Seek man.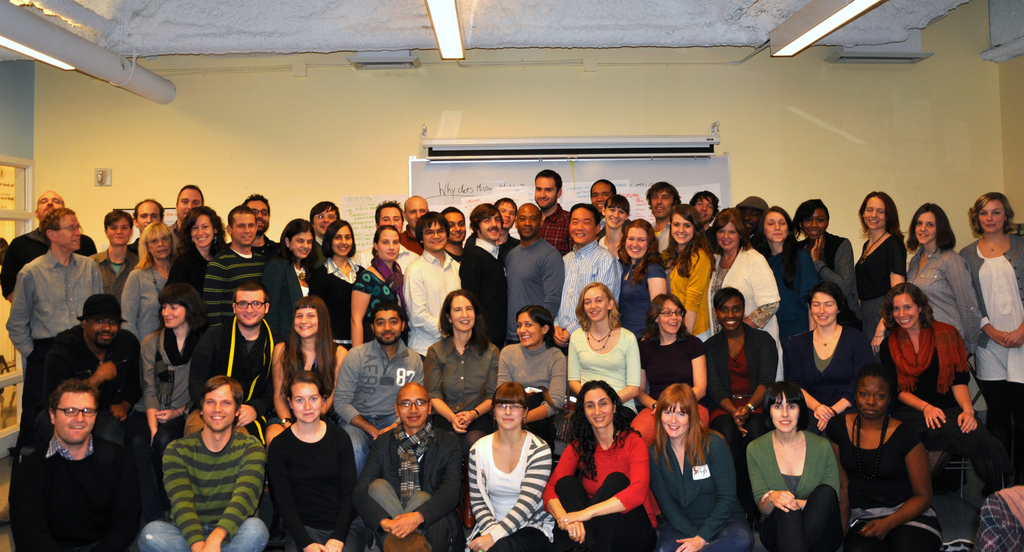
bbox=[9, 380, 146, 551].
